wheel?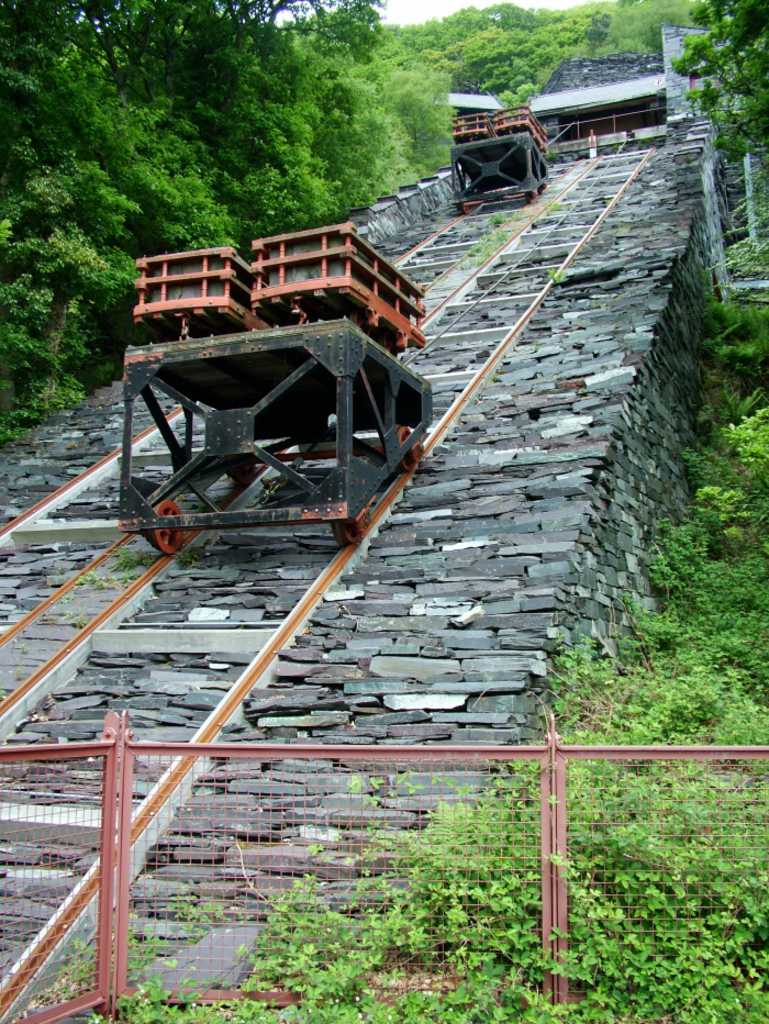
detection(388, 426, 430, 468)
